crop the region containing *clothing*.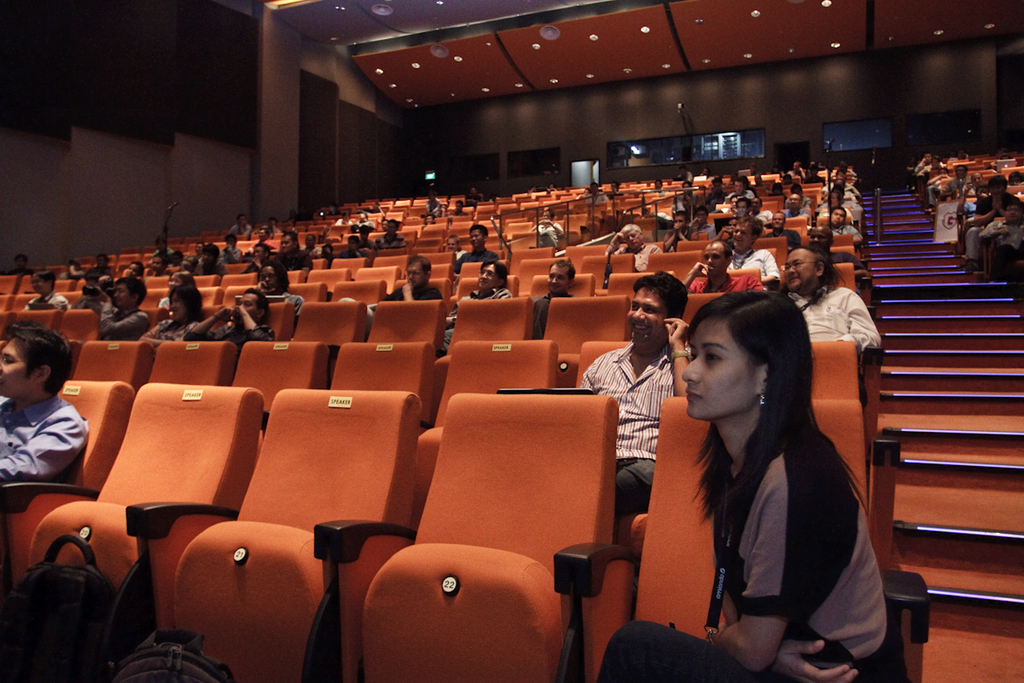
Crop region: {"x1": 146, "y1": 317, "x2": 201, "y2": 342}.
